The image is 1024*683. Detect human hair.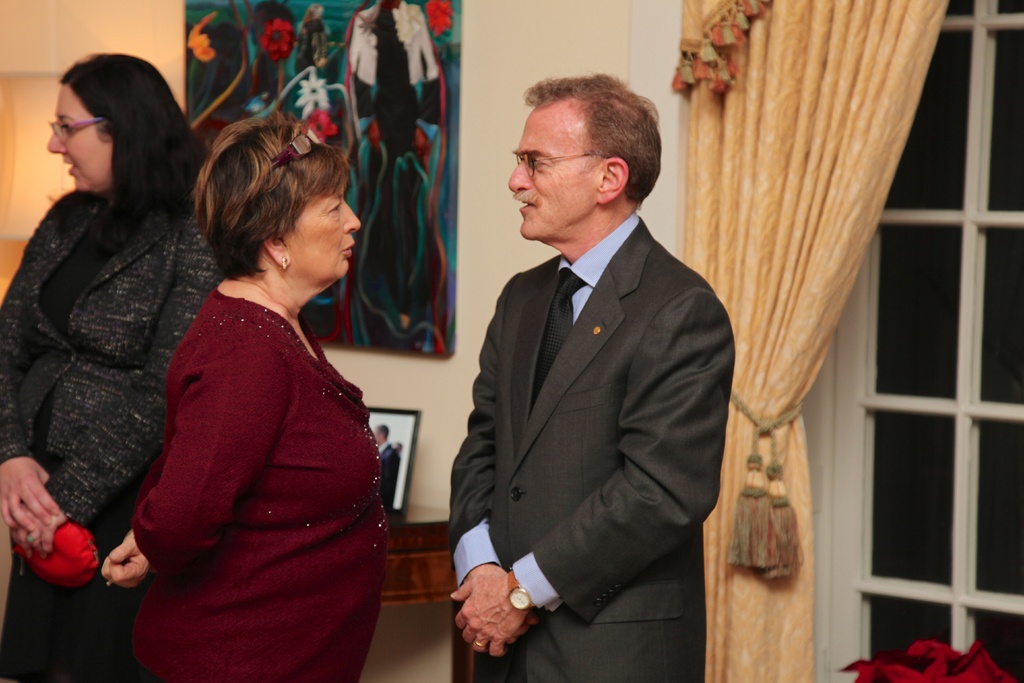
Detection: {"left": 57, "top": 54, "right": 198, "bottom": 252}.
